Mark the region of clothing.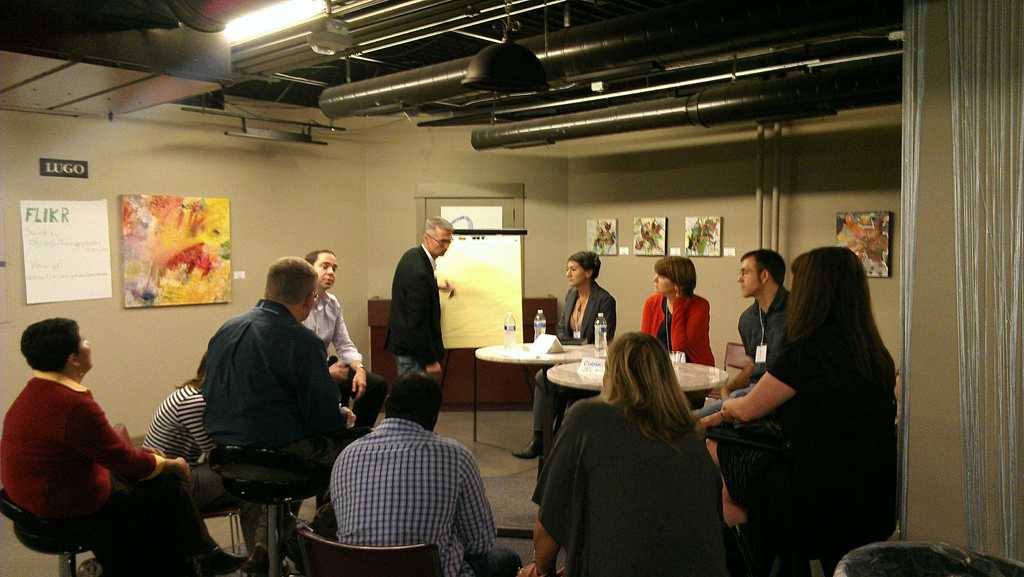
Region: 638,290,709,364.
